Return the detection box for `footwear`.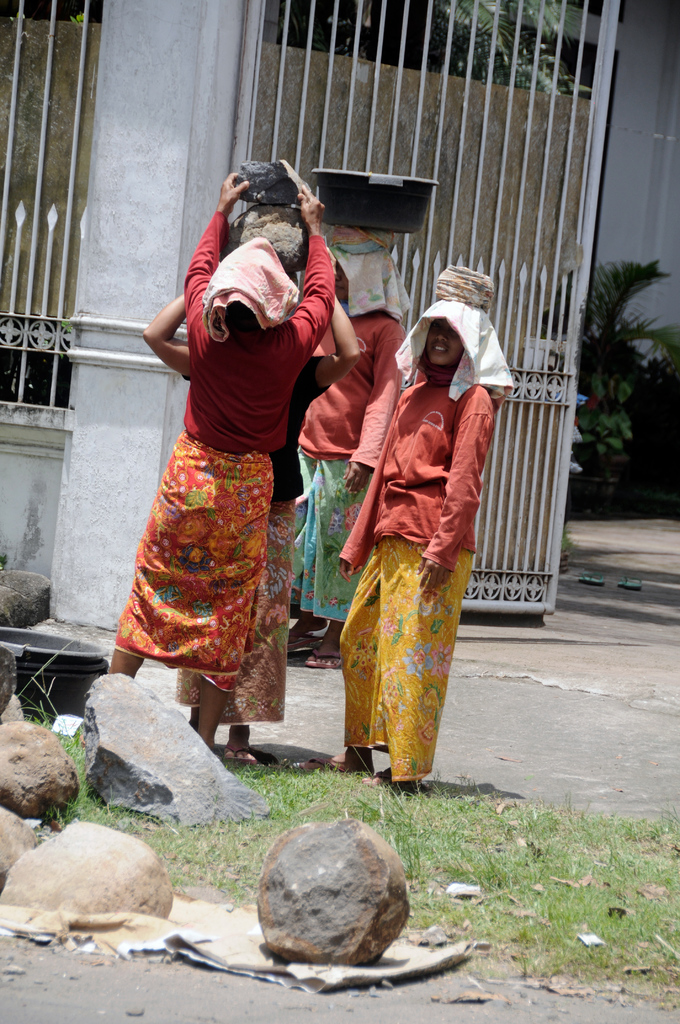
(left=280, top=616, right=319, bottom=659).
